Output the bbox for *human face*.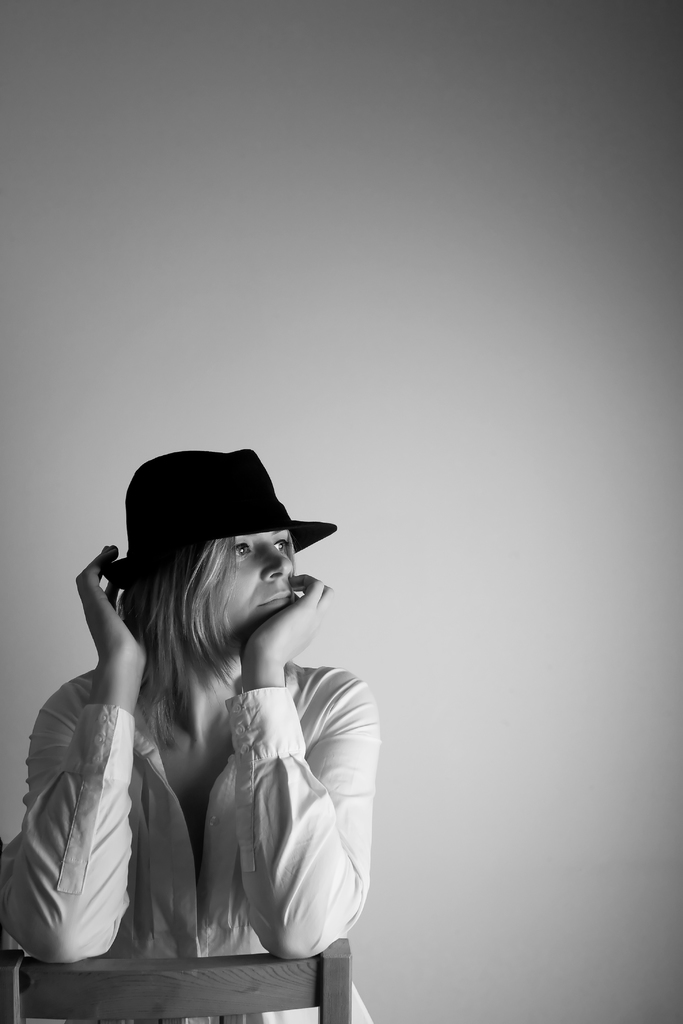
[left=179, top=529, right=295, bottom=639].
